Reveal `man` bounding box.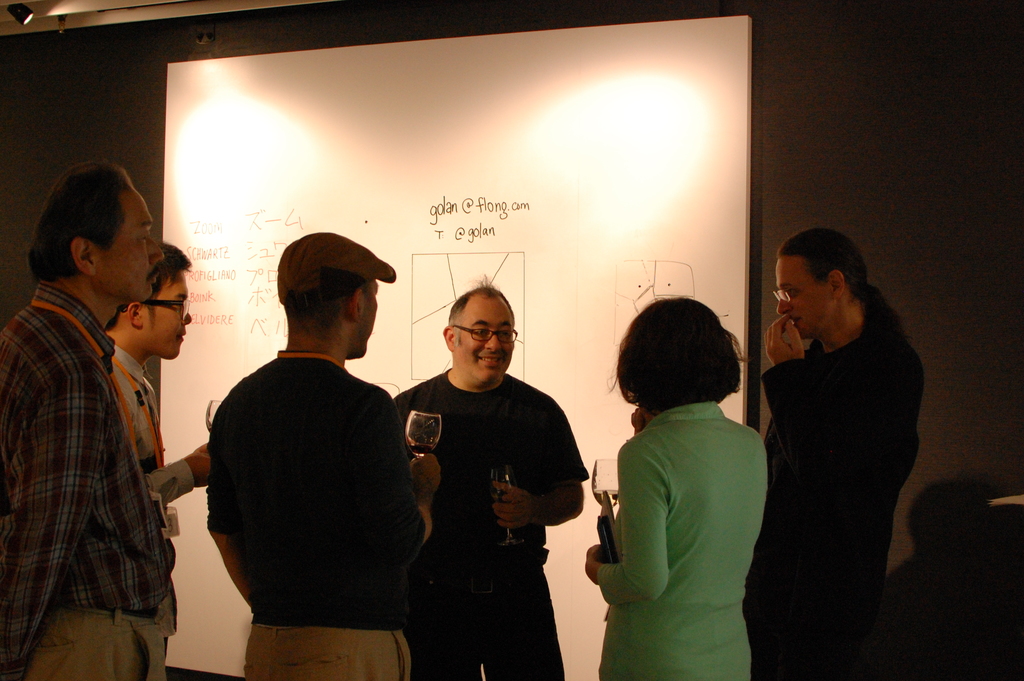
Revealed: (0, 168, 186, 680).
